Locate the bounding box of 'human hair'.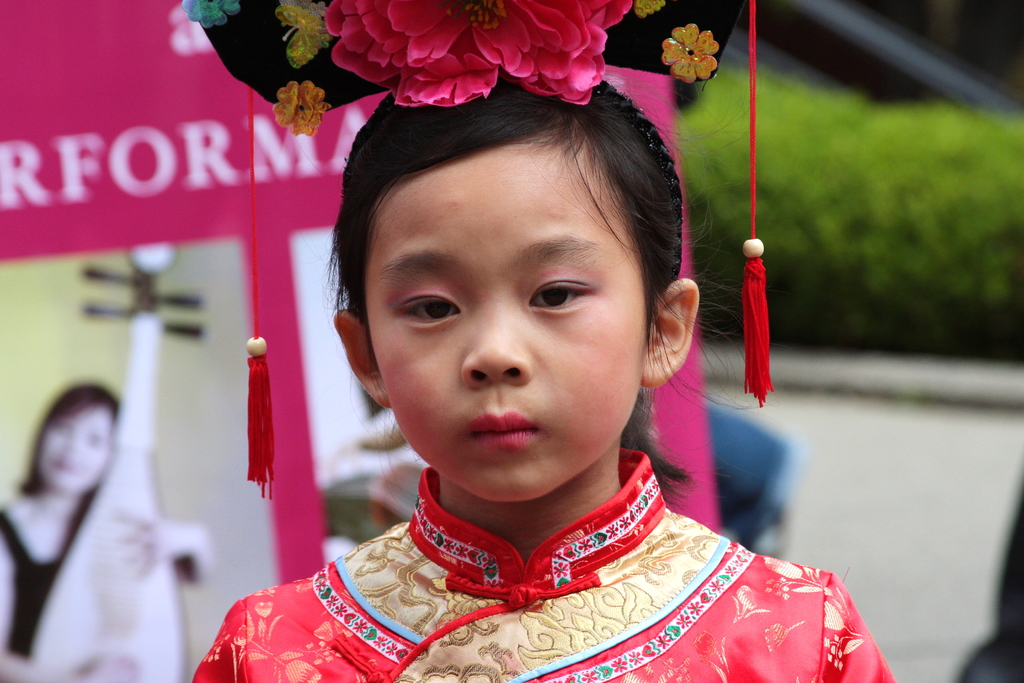
Bounding box: [14,383,120,493].
